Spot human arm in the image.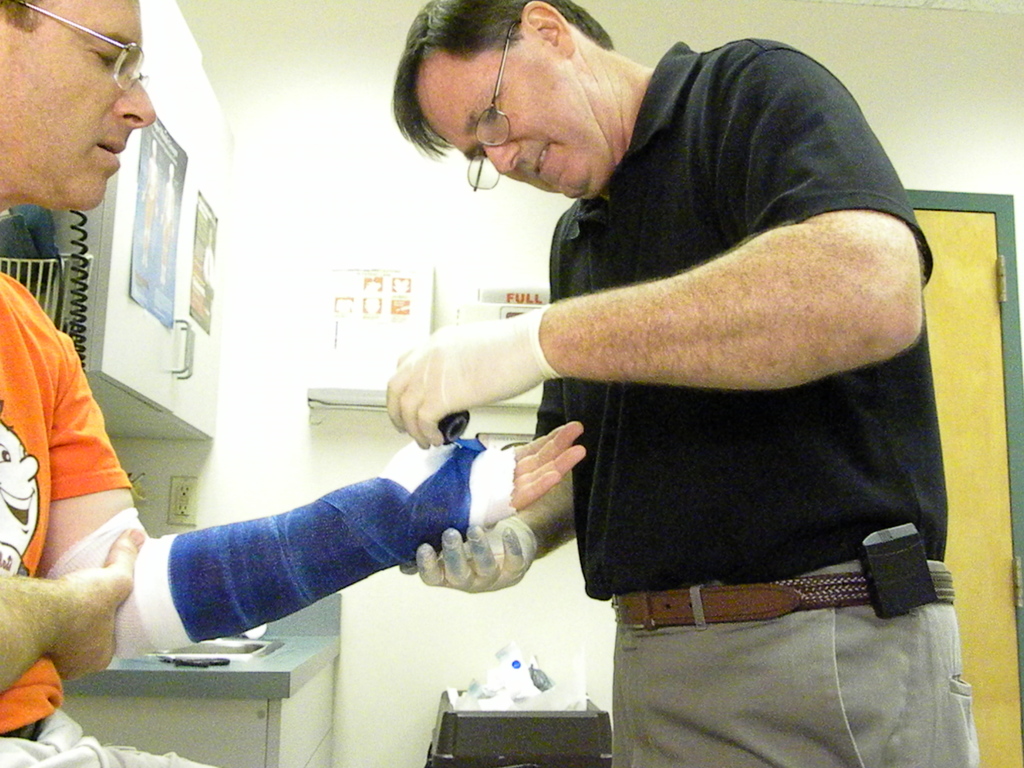
human arm found at 68,421,565,664.
